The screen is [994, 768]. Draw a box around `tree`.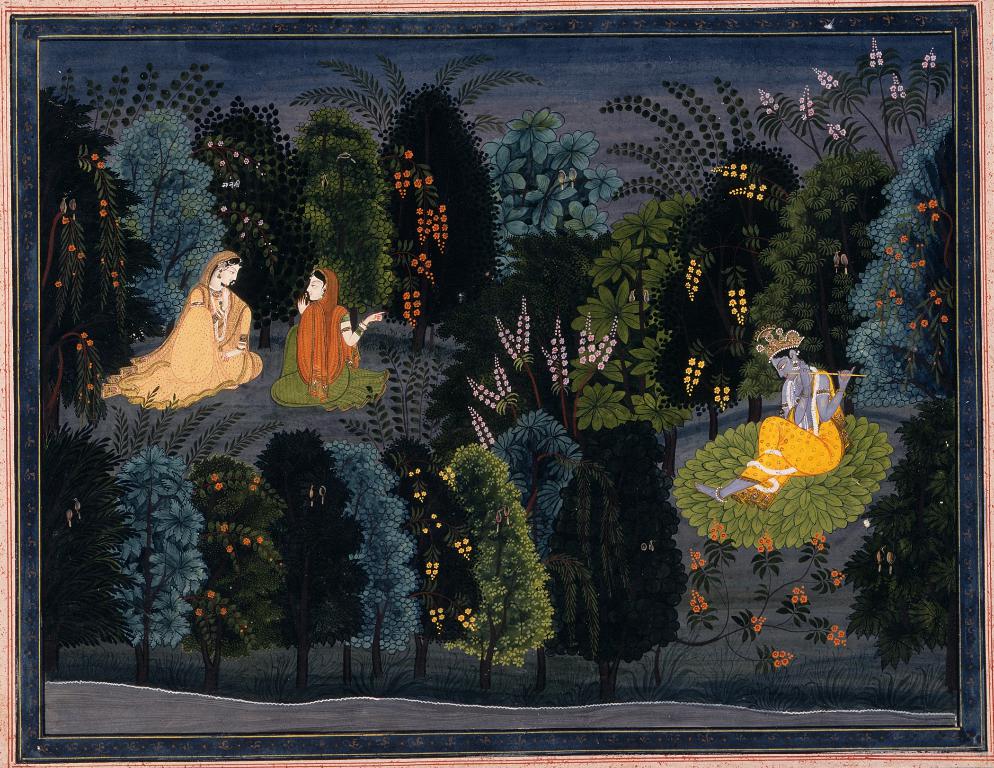
bbox(504, 421, 575, 552).
